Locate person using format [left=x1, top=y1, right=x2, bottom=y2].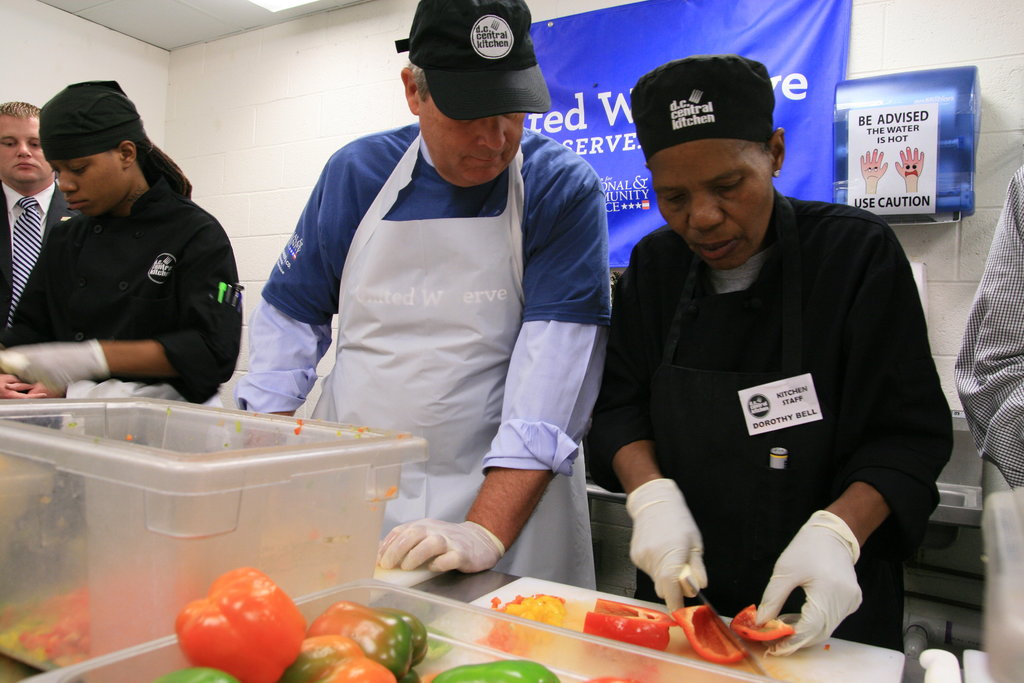
[left=951, top=158, right=1023, bottom=682].
